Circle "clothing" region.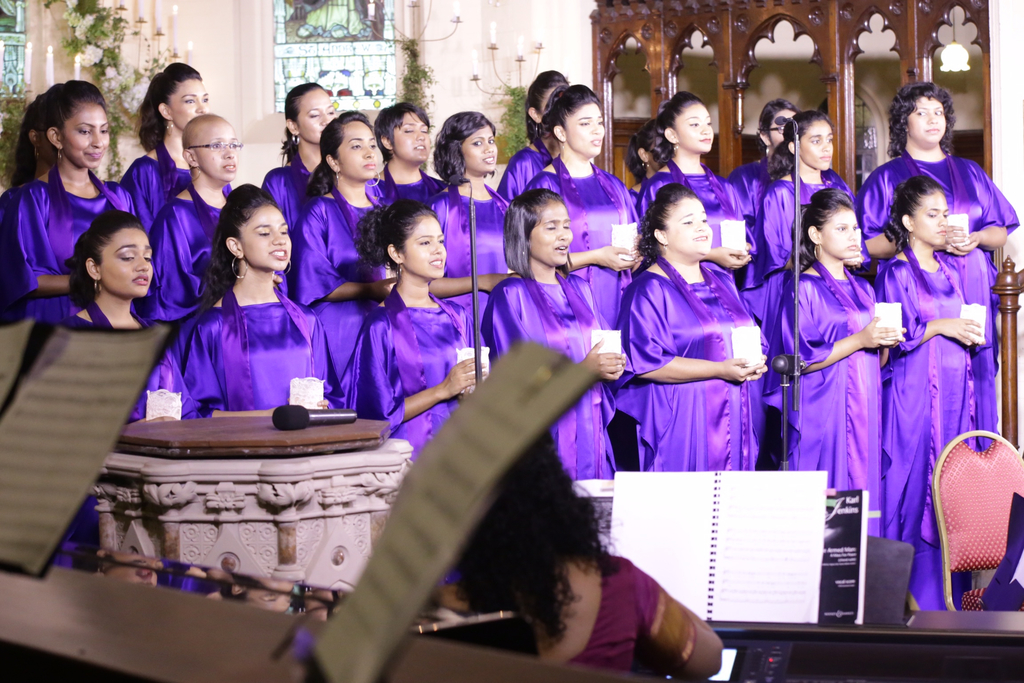
Region: (0,160,141,330).
